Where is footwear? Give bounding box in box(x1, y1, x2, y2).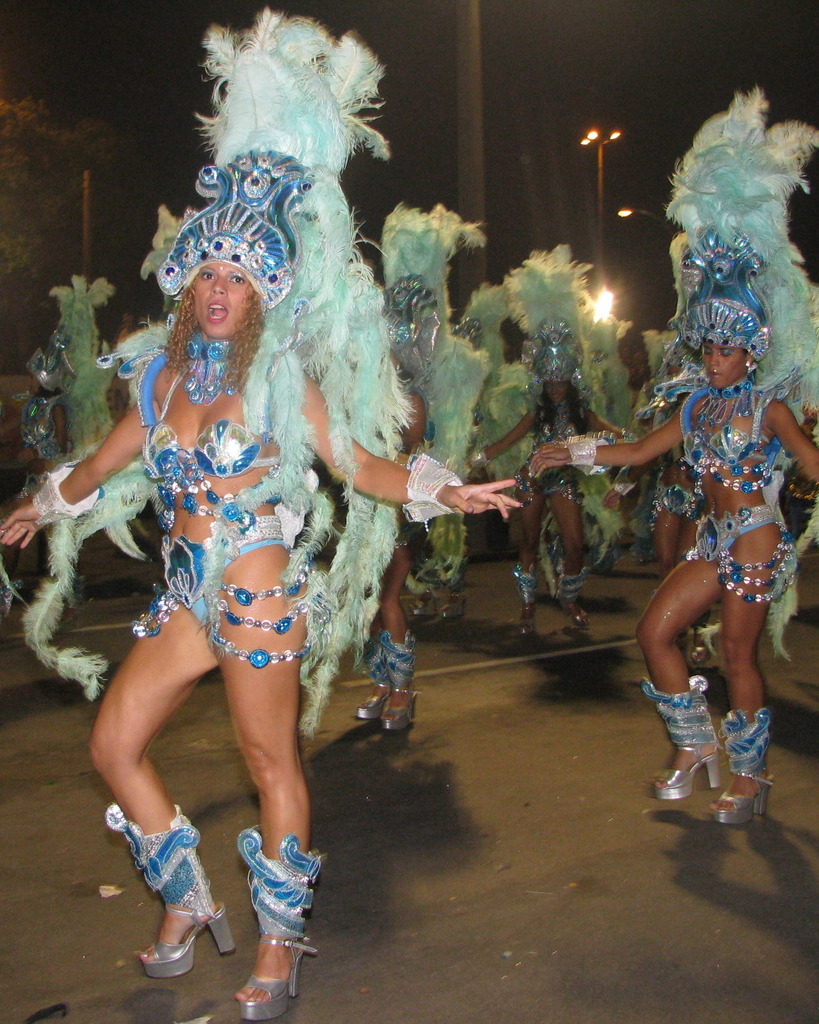
box(139, 904, 237, 987).
